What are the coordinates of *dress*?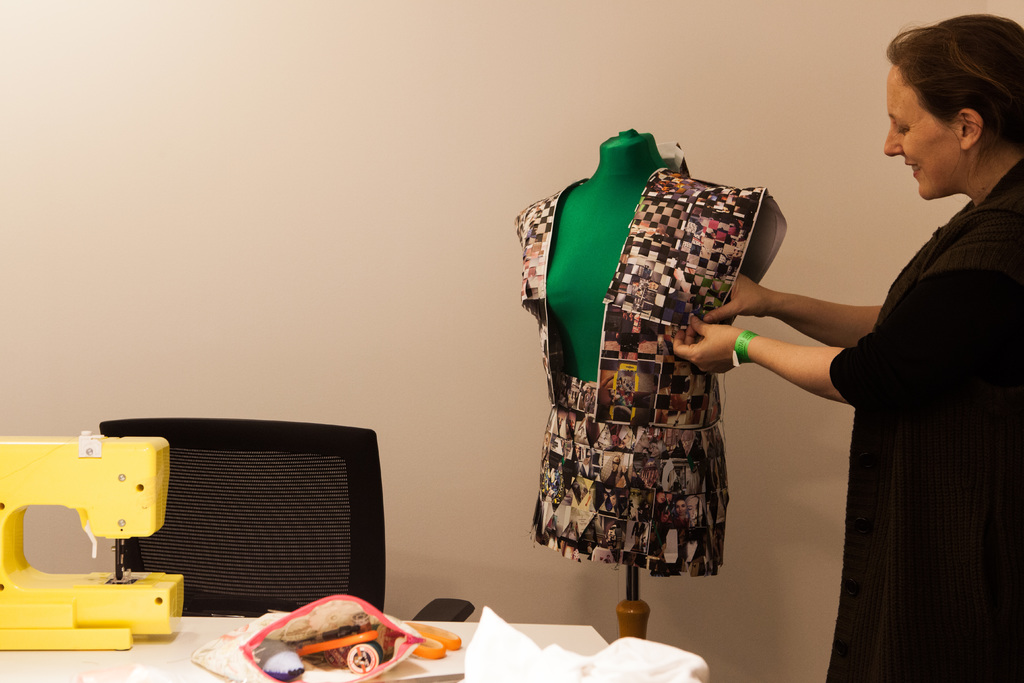
bbox=(826, 156, 1023, 682).
